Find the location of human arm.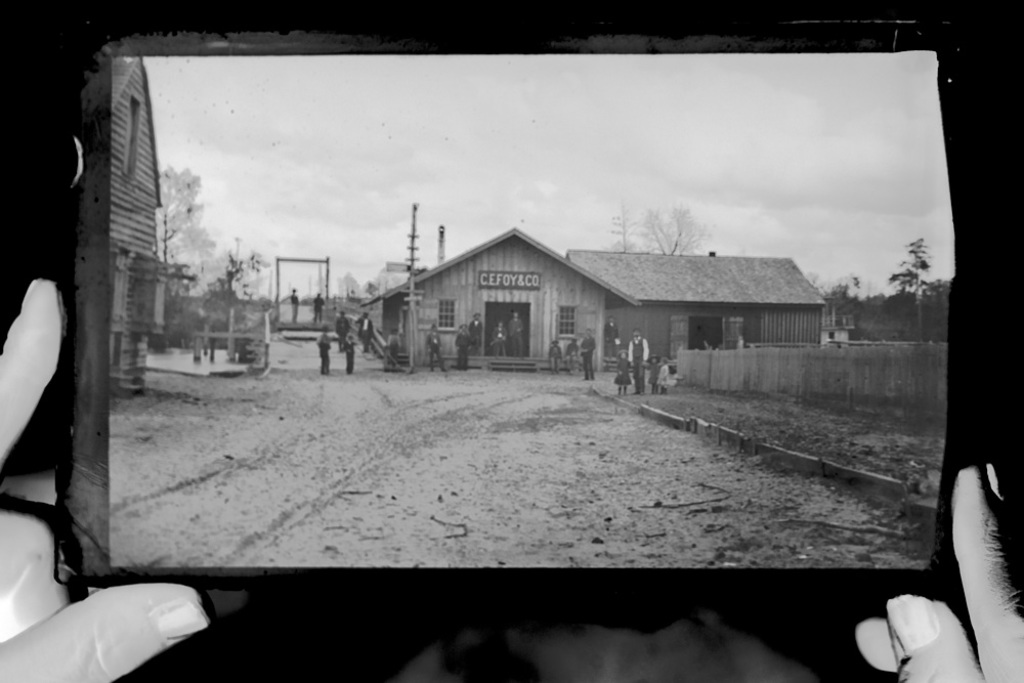
Location: <bbox>868, 437, 1023, 682</bbox>.
